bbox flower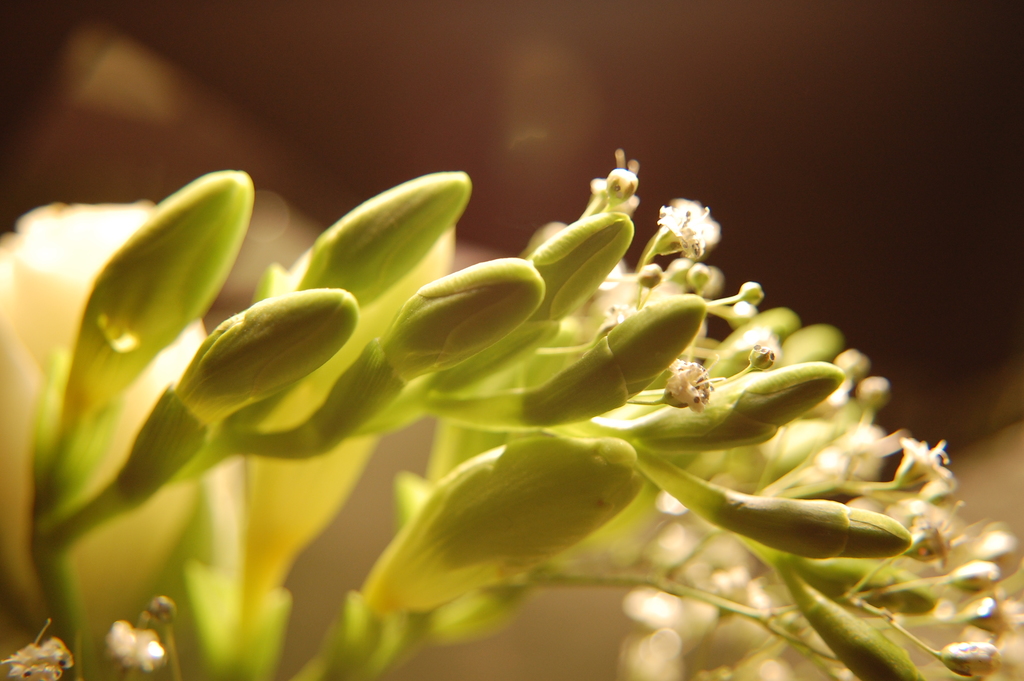
896:434:952:488
